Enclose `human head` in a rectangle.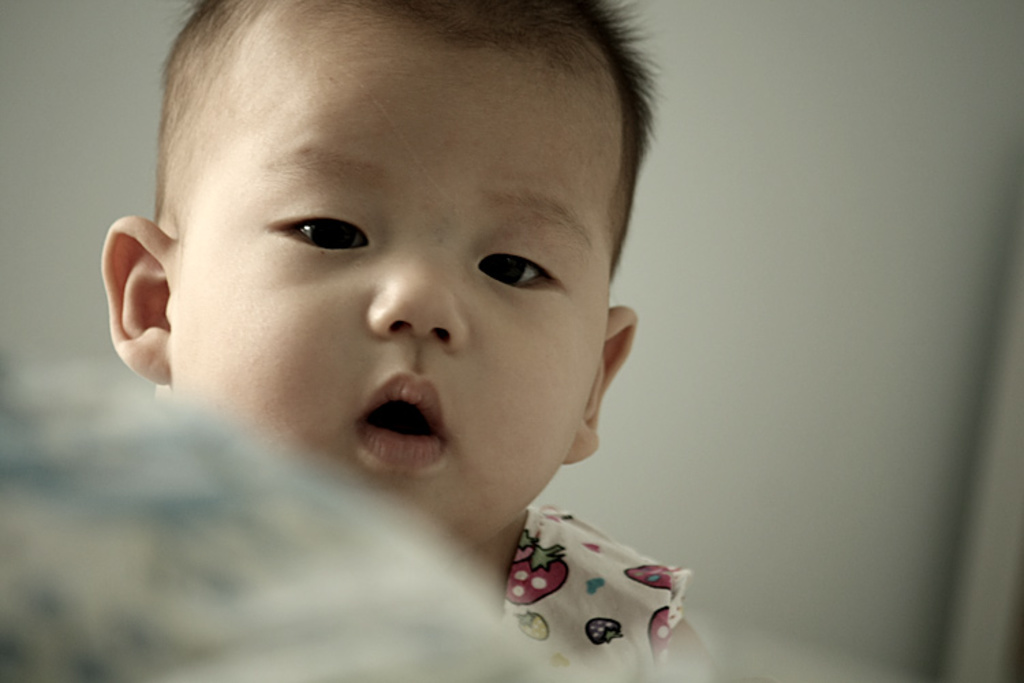
locate(116, 0, 694, 505).
